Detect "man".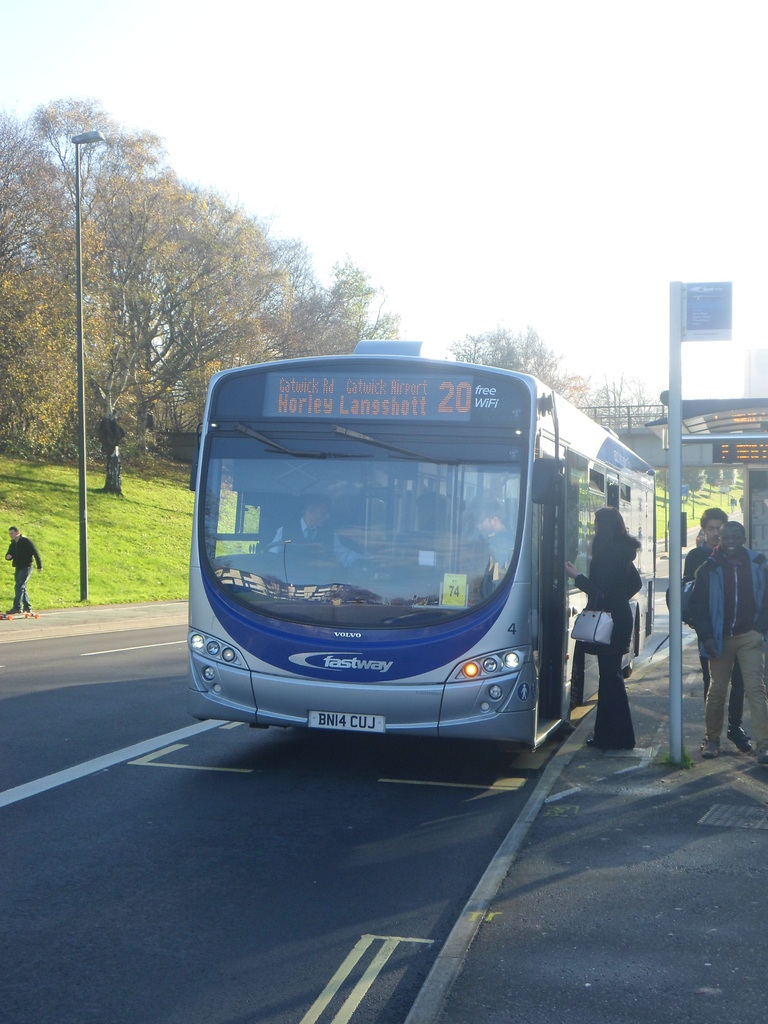
Detected at [x1=264, y1=497, x2=373, y2=567].
